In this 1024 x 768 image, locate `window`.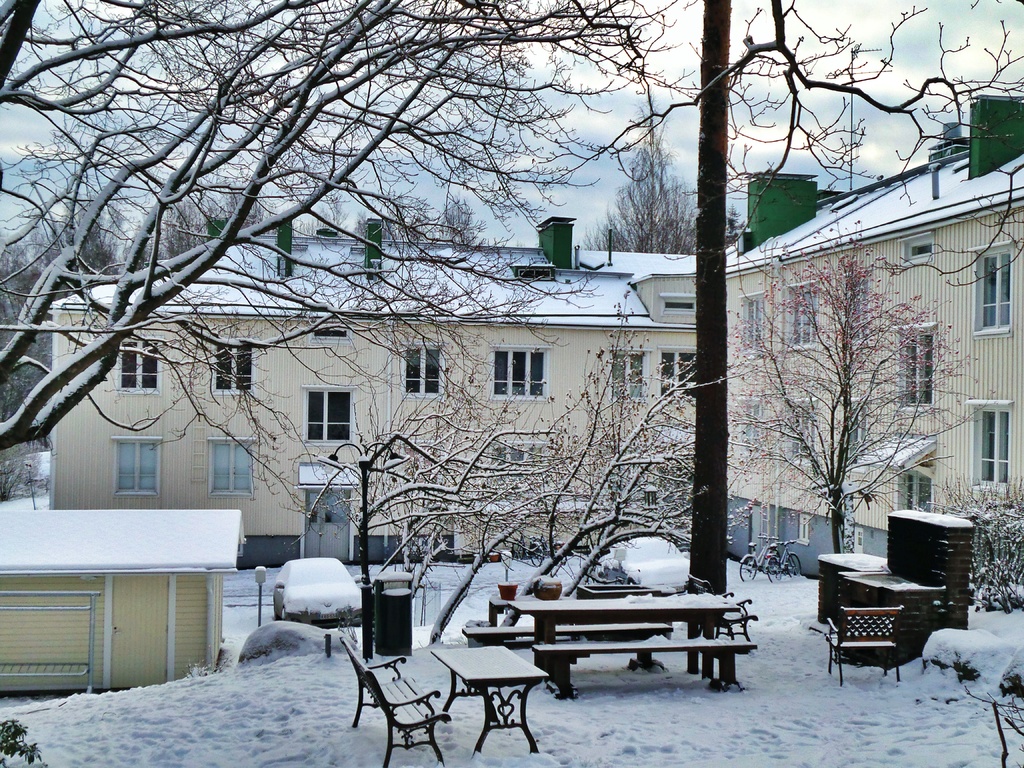
Bounding box: box=[966, 242, 1016, 331].
